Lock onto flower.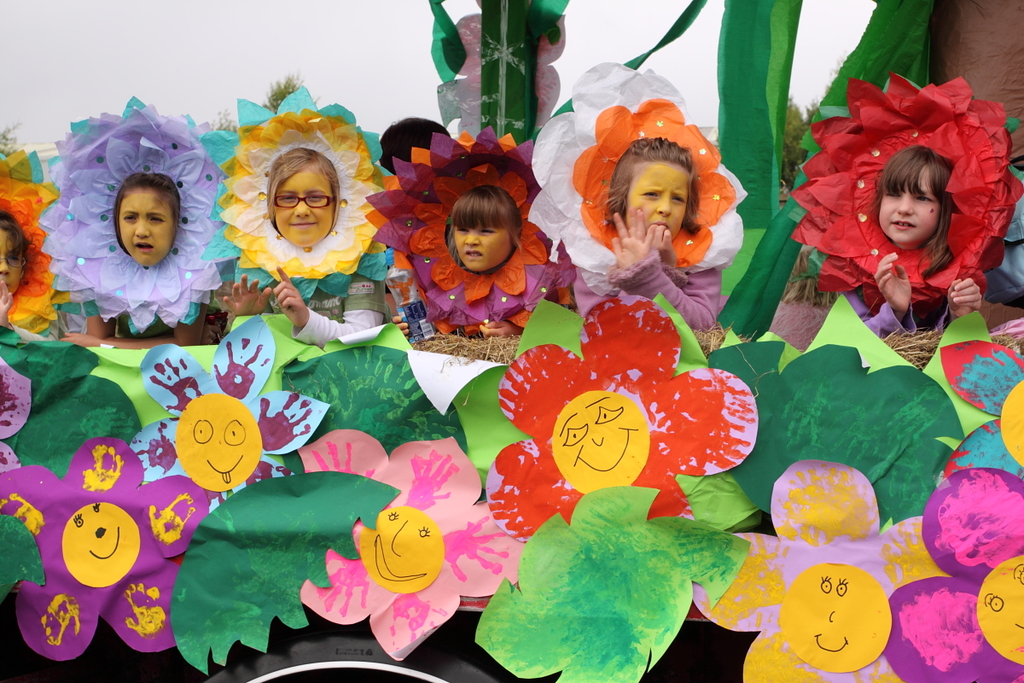
Locked: <box>126,311,333,516</box>.
